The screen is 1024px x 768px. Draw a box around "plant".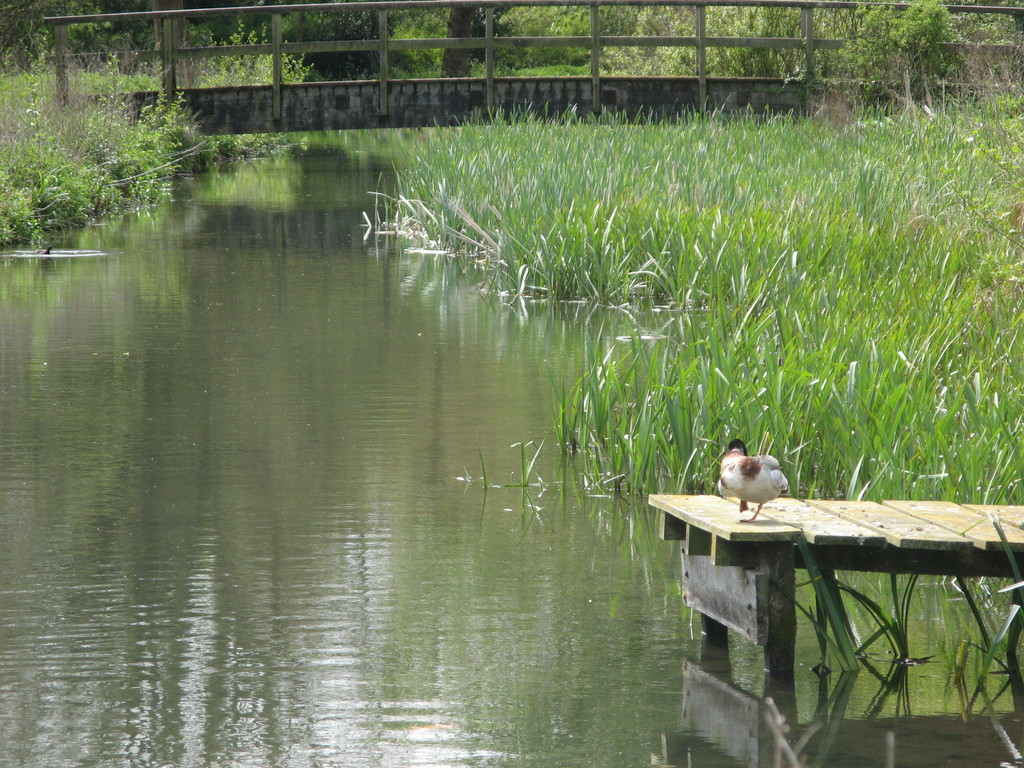
l=362, t=97, r=941, b=298.
